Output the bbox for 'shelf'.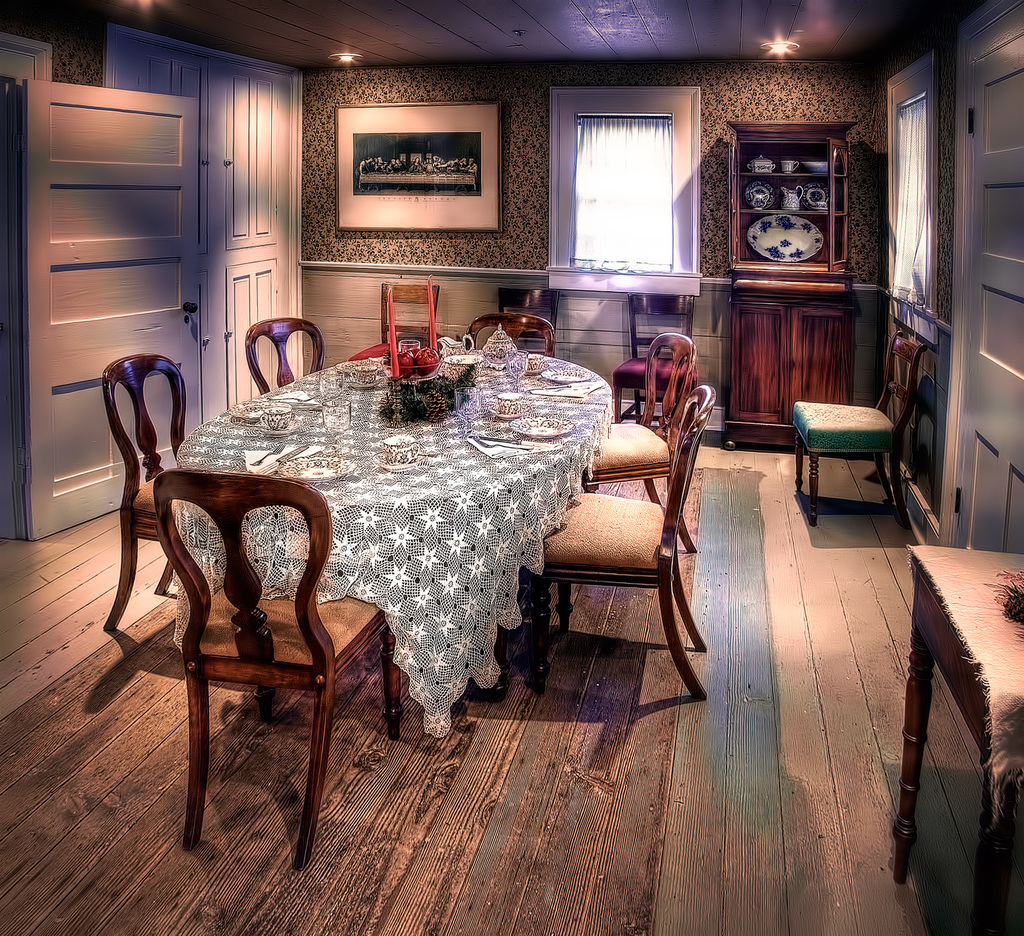
locate(725, 217, 829, 270).
